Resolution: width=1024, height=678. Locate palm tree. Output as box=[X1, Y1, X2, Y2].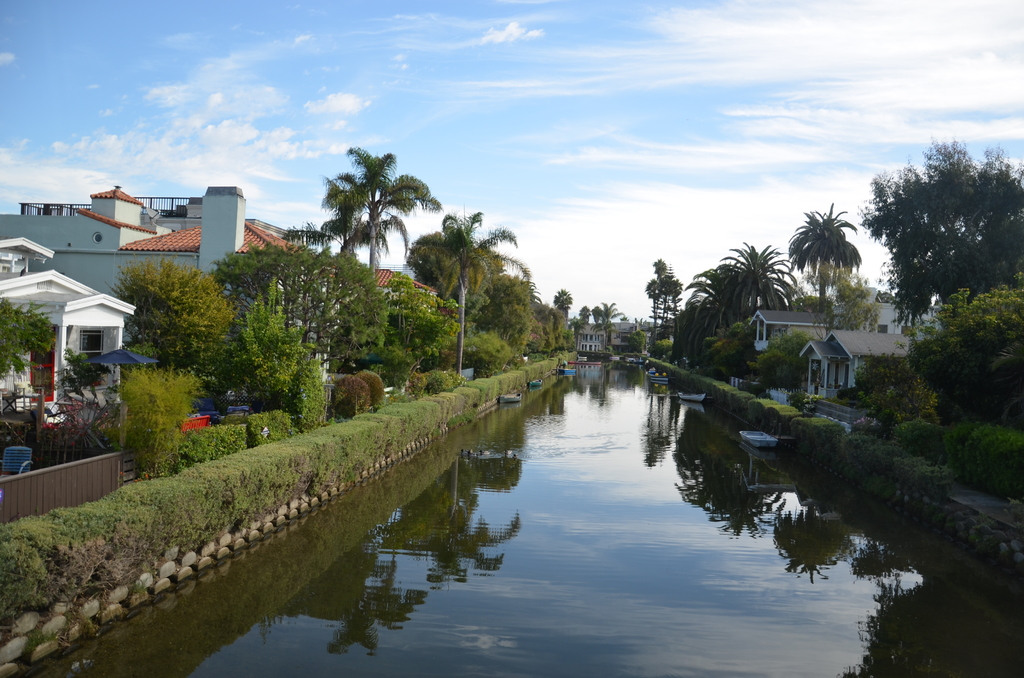
box=[668, 275, 740, 341].
